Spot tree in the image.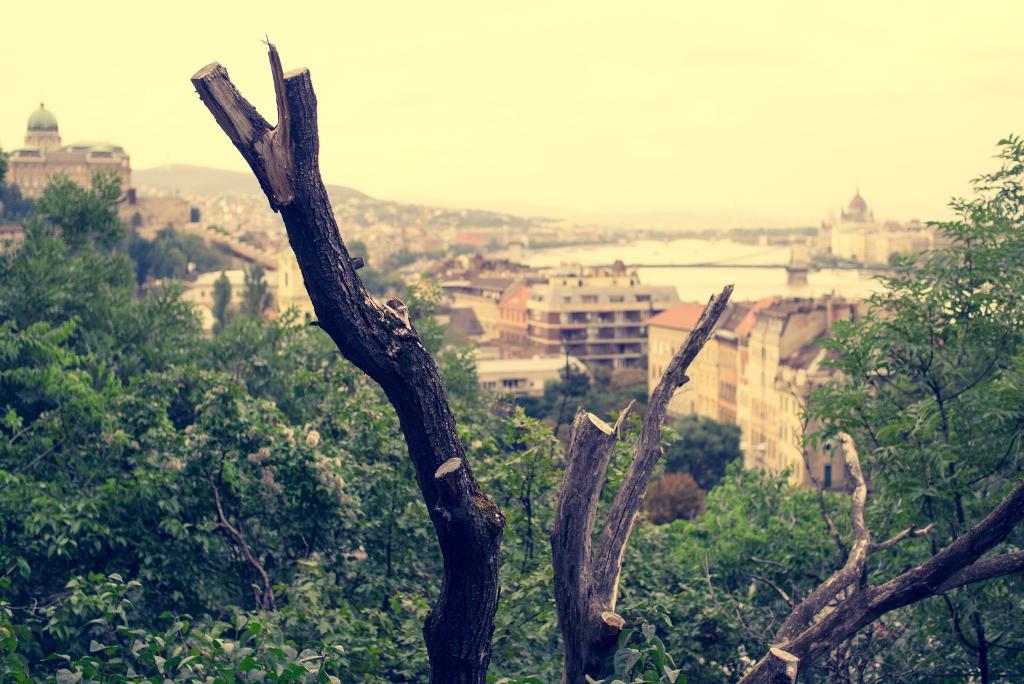
tree found at left=656, top=410, right=742, bottom=491.
